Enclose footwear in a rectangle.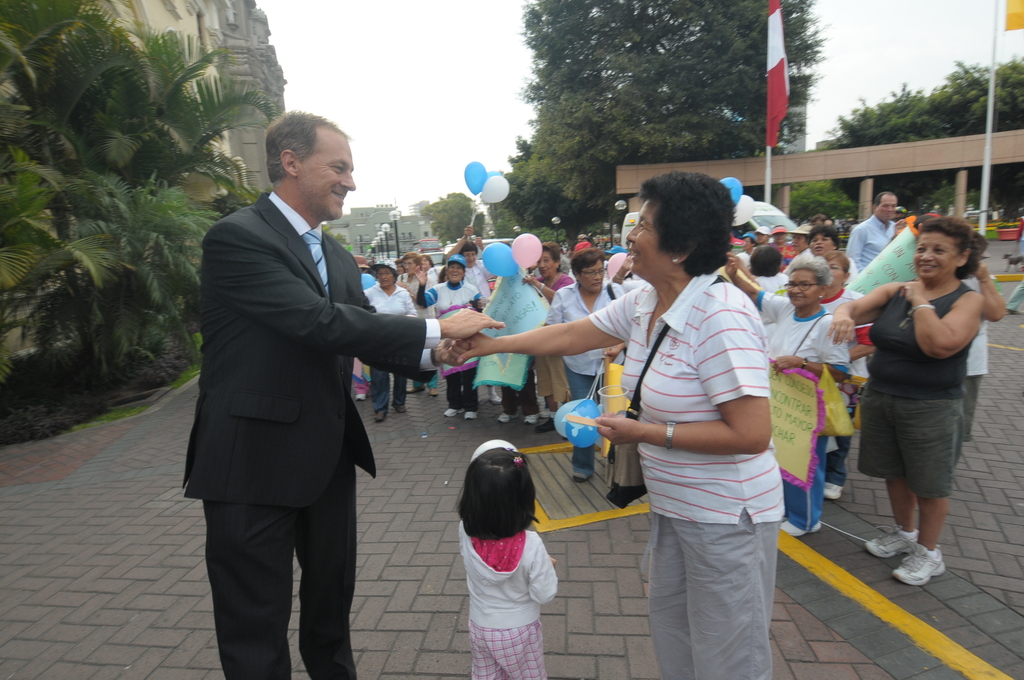
372/407/388/423.
